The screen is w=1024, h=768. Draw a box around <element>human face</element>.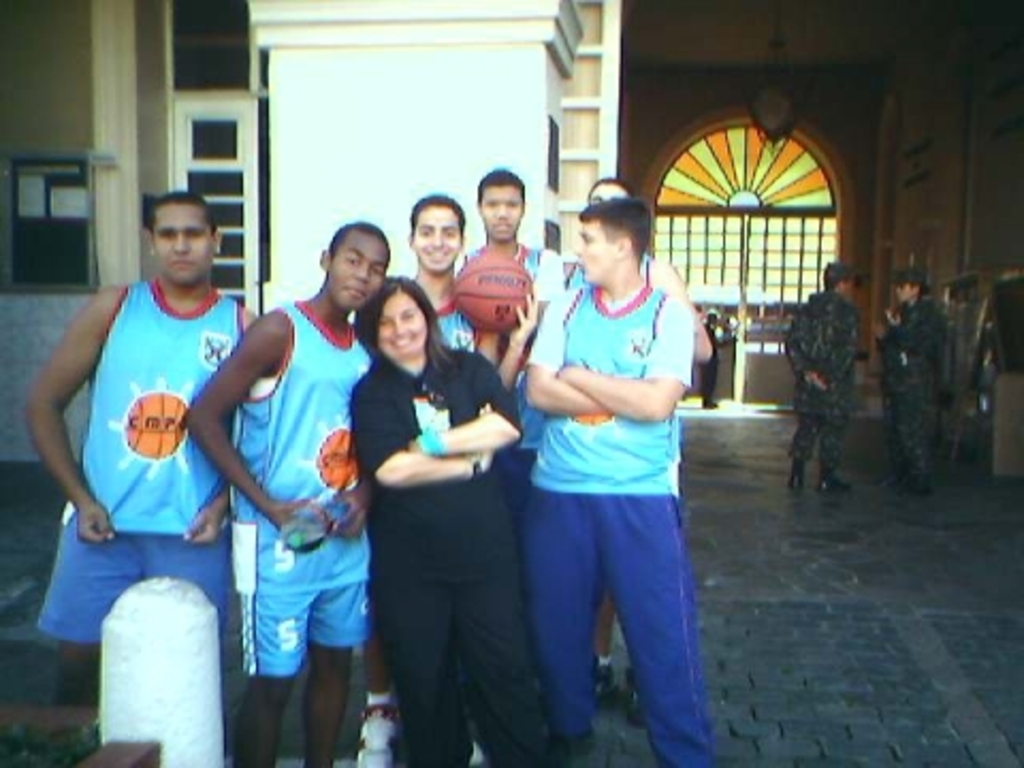
(894,279,915,303).
